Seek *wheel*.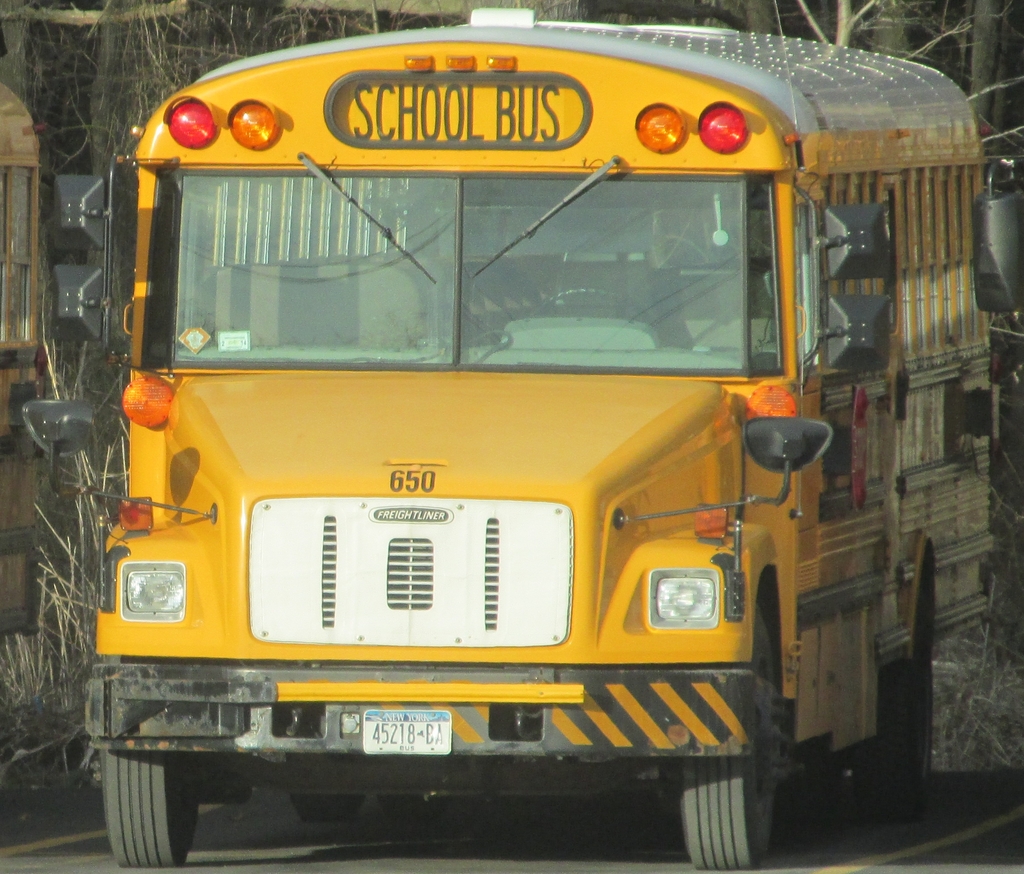
select_region(821, 647, 935, 814).
